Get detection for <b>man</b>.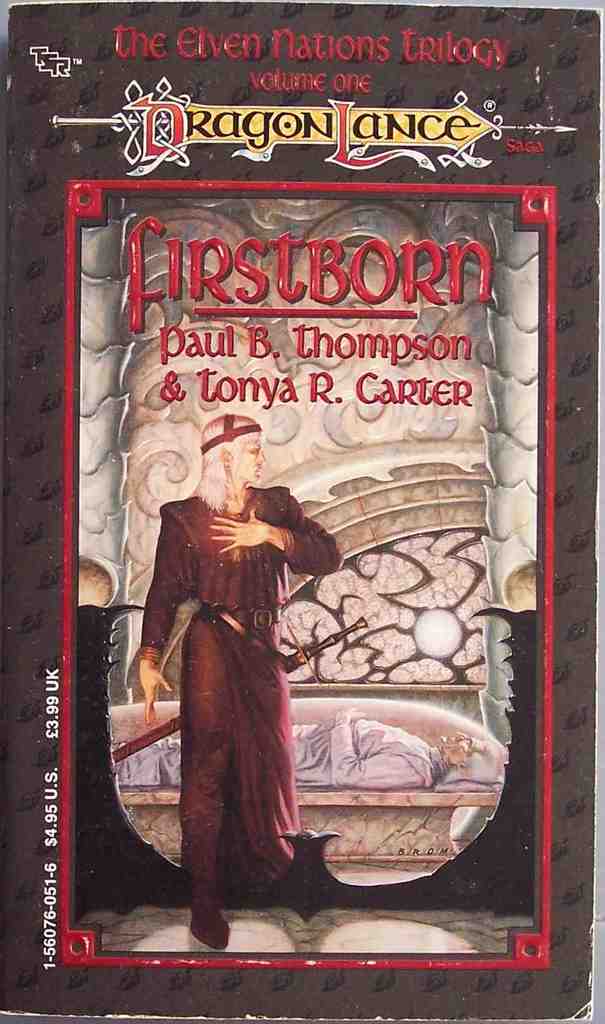
Detection: bbox(117, 420, 338, 912).
